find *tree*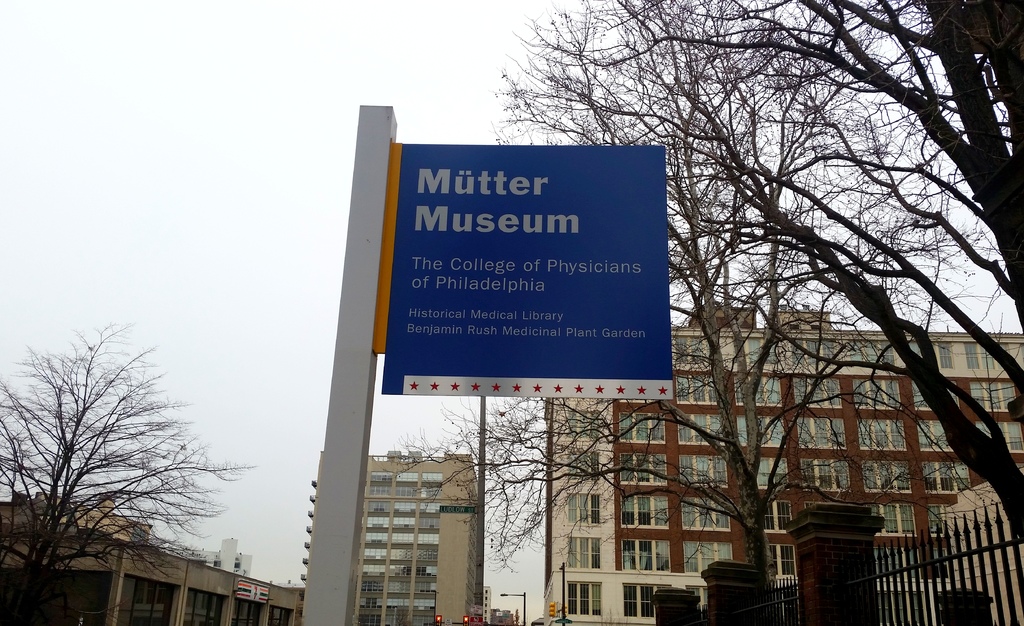
0, 325, 252, 625
